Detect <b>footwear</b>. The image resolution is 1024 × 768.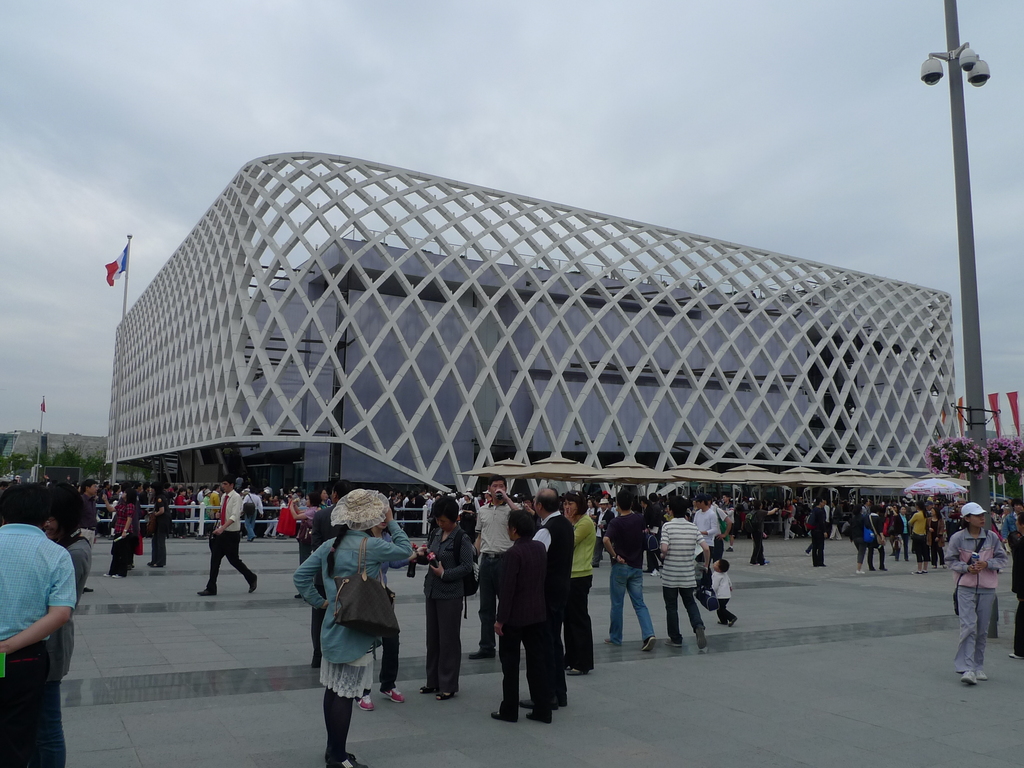
(250, 573, 258, 594).
